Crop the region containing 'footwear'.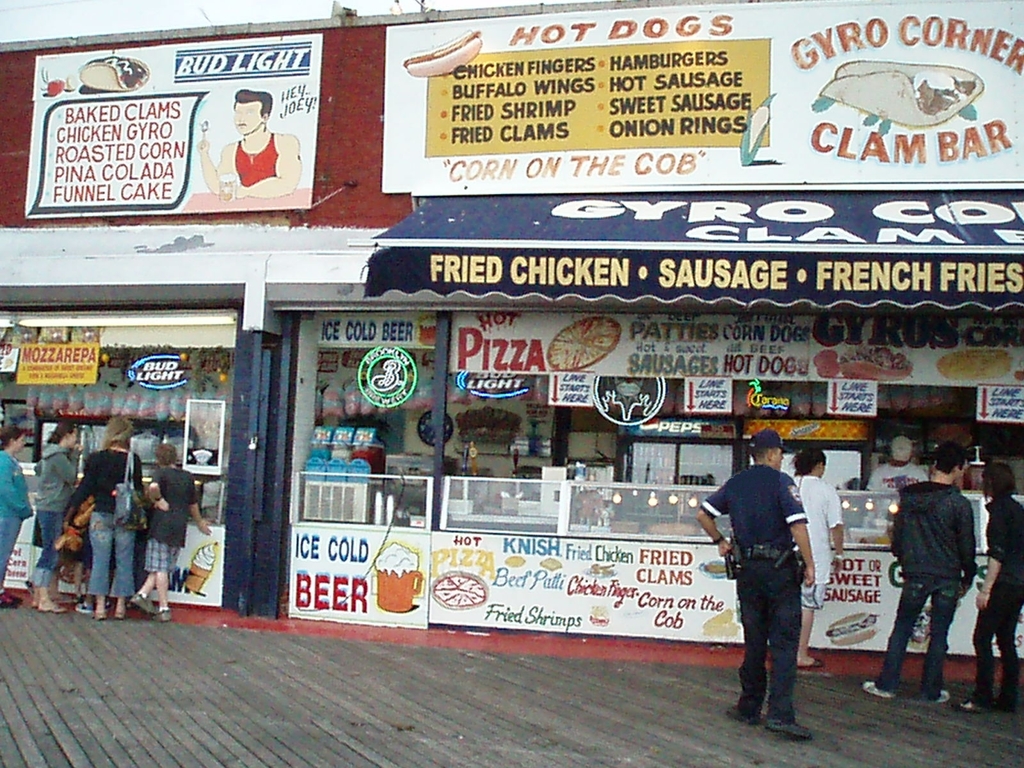
Crop region: x1=81 y1=598 x2=99 y2=617.
